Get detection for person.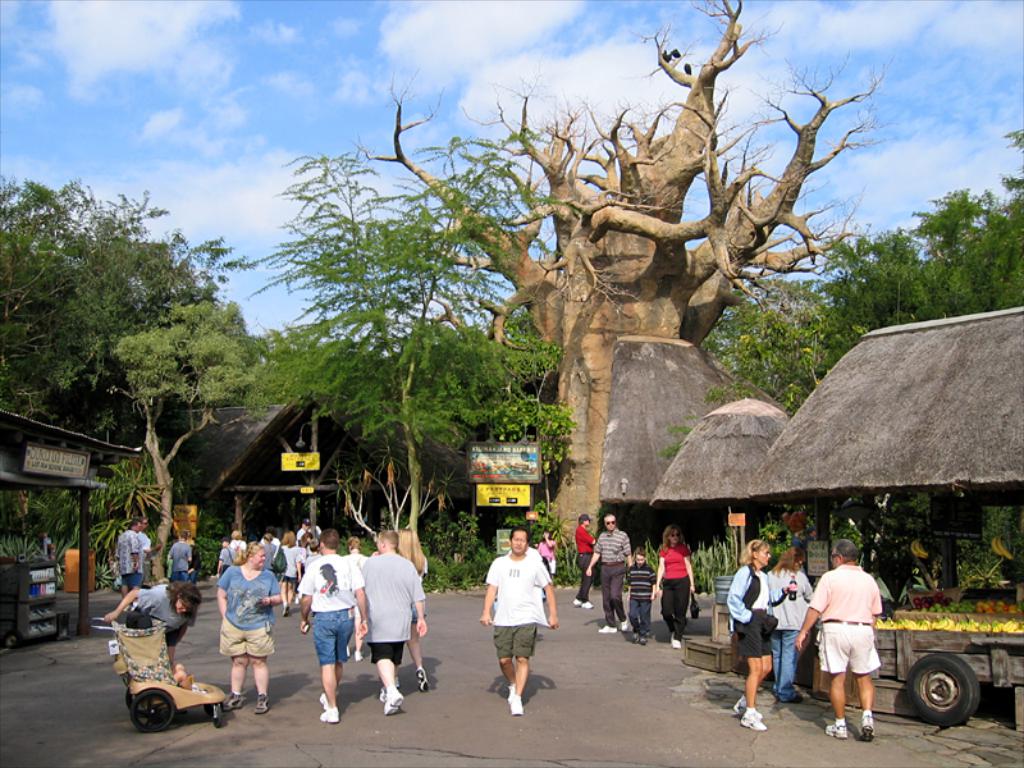
Detection: detection(352, 527, 434, 710).
